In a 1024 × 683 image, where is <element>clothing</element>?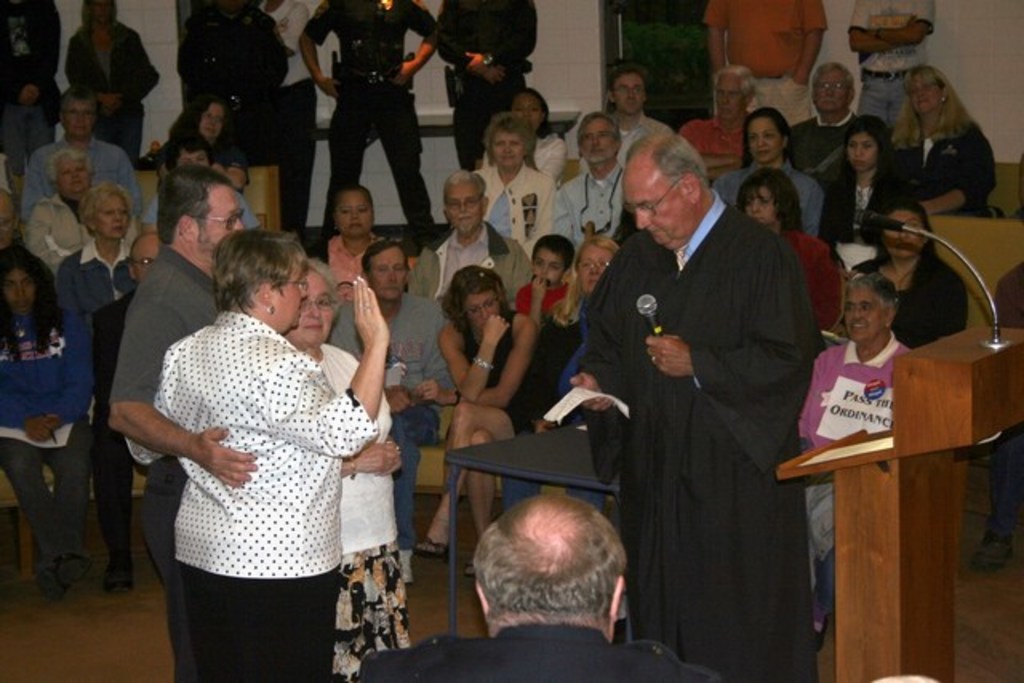
detection(138, 190, 270, 235).
